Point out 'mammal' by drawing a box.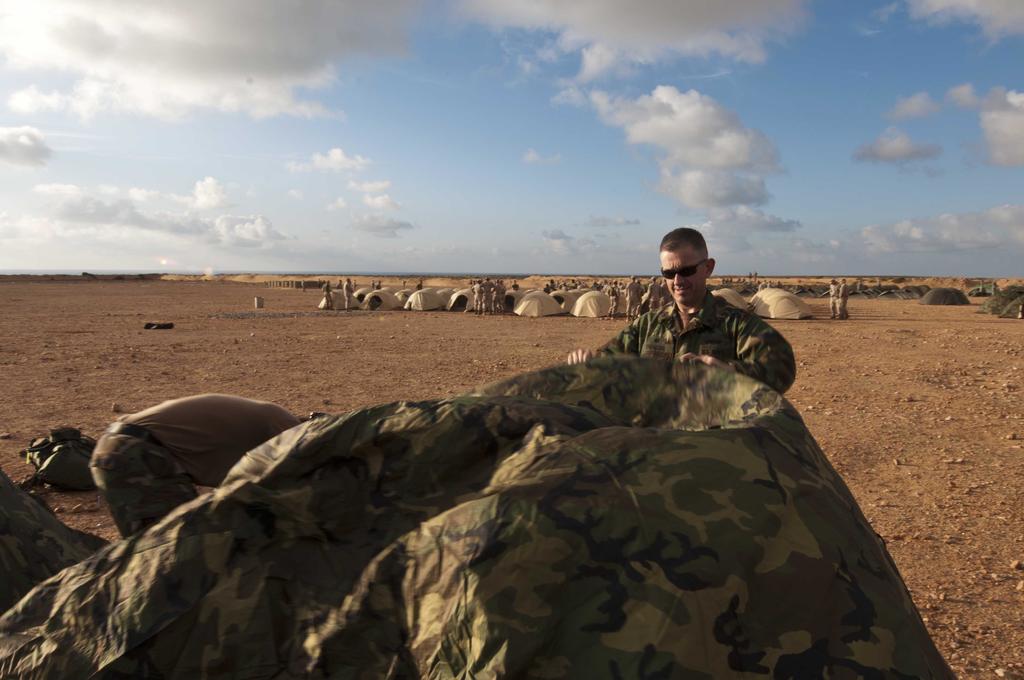
l=776, t=280, r=781, b=288.
